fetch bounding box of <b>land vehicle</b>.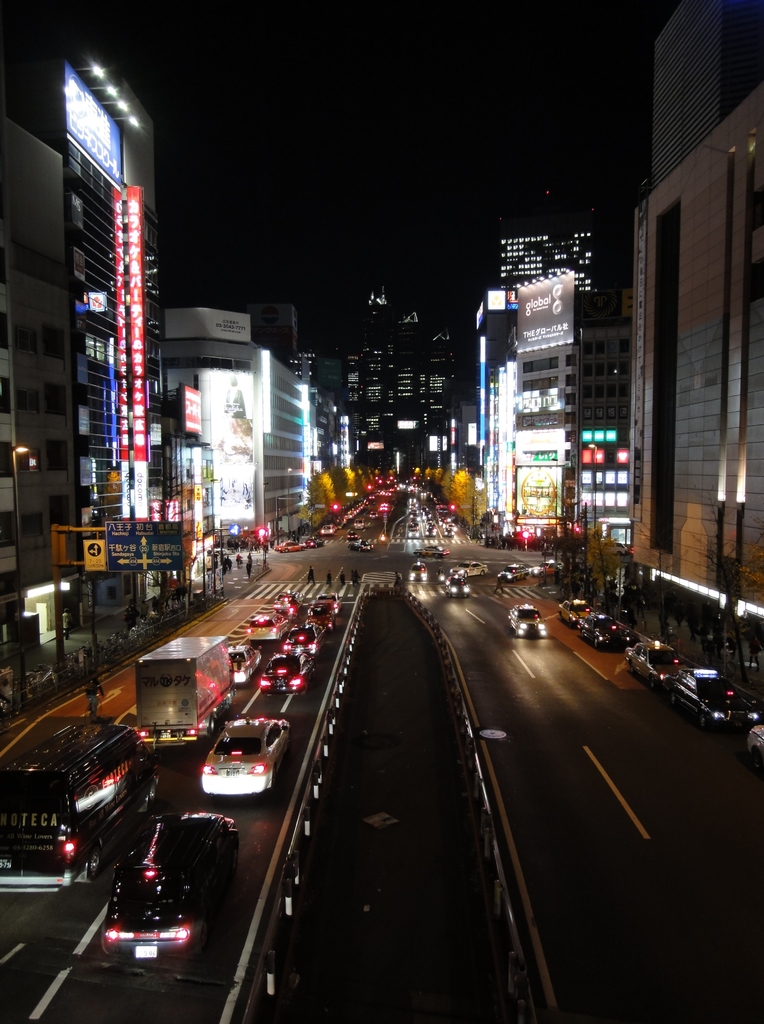
Bbox: <bbox>642, 641, 751, 730</bbox>.
